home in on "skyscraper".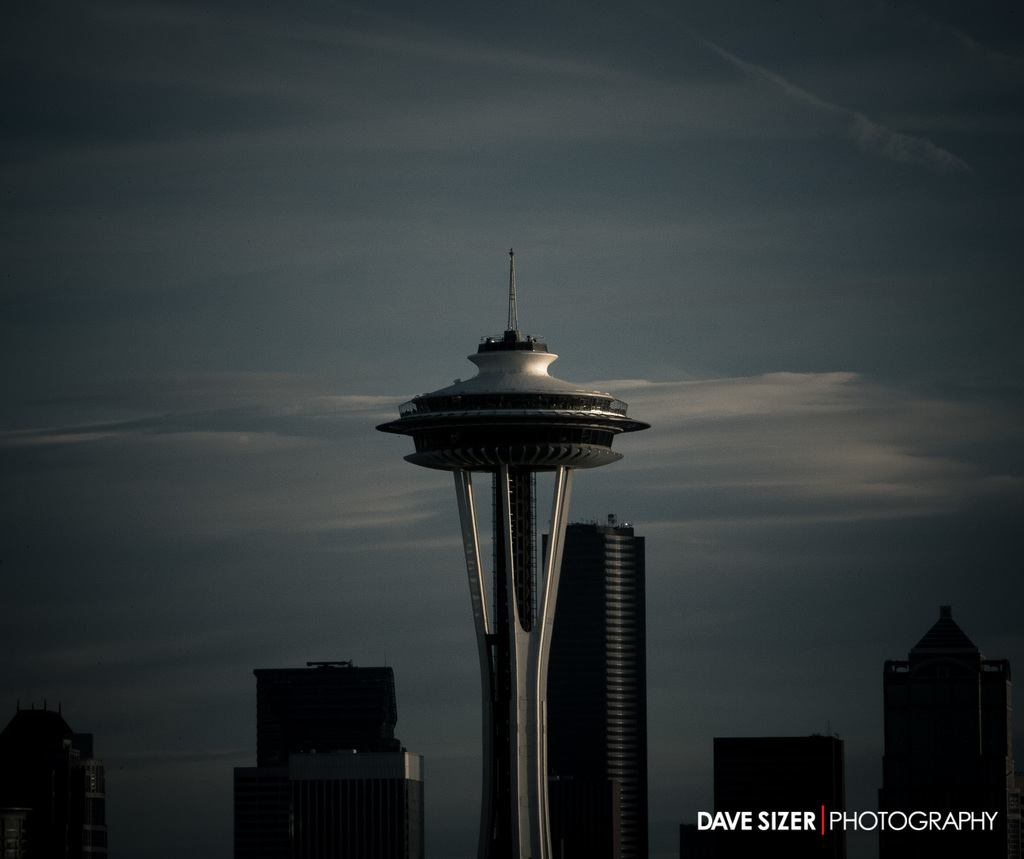
Homed in at box=[544, 521, 643, 858].
